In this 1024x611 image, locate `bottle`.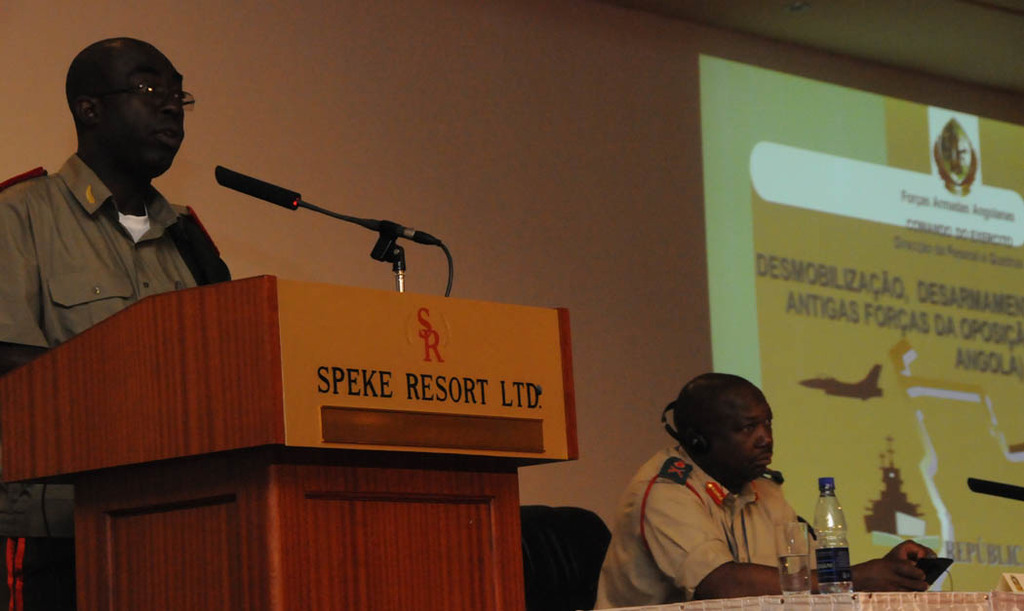
Bounding box: pyautogui.locateOnScreen(812, 476, 851, 590).
